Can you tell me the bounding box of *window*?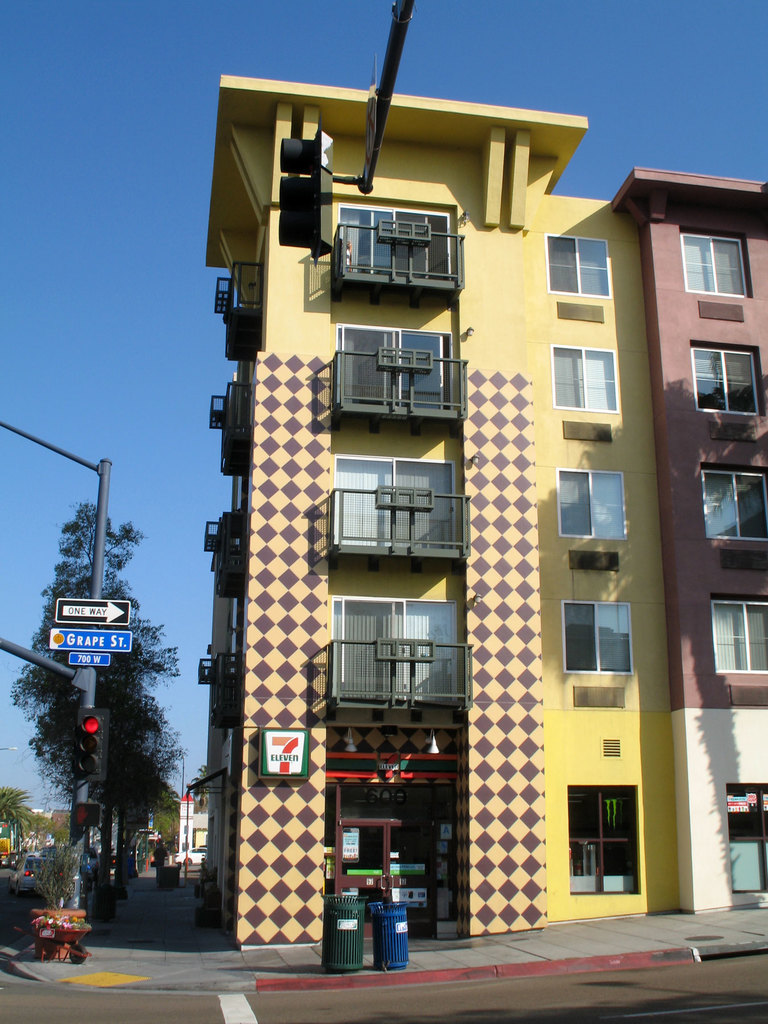
crop(542, 232, 615, 292).
